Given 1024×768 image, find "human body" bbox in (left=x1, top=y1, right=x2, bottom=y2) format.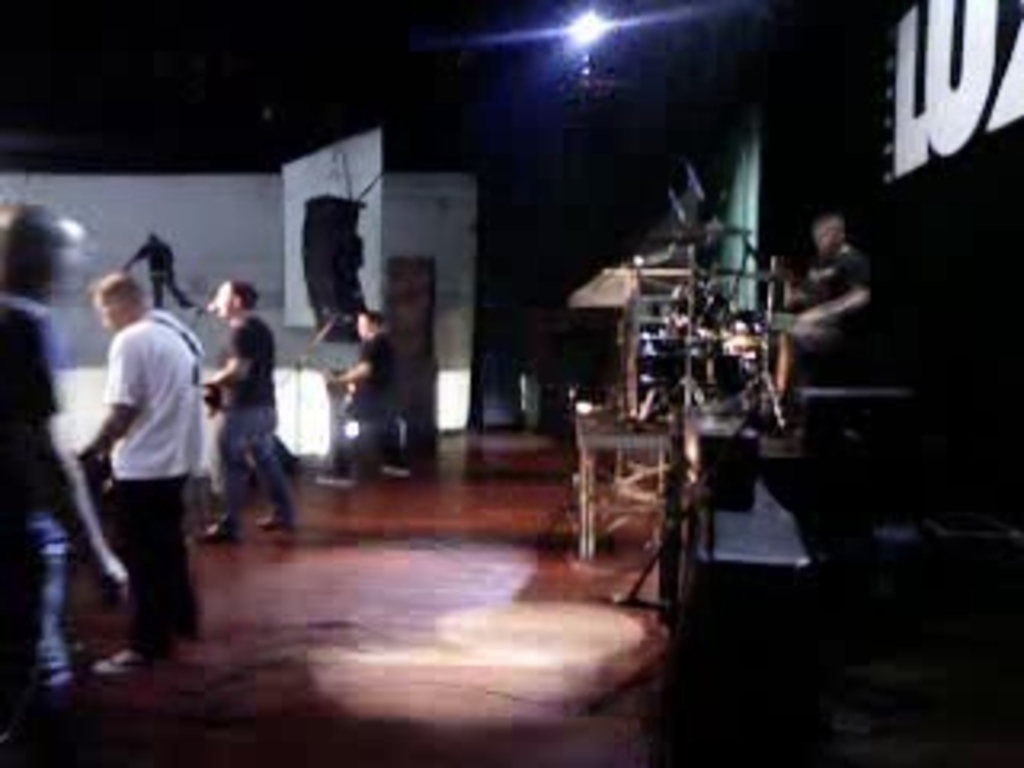
(left=83, top=262, right=205, bottom=691).
